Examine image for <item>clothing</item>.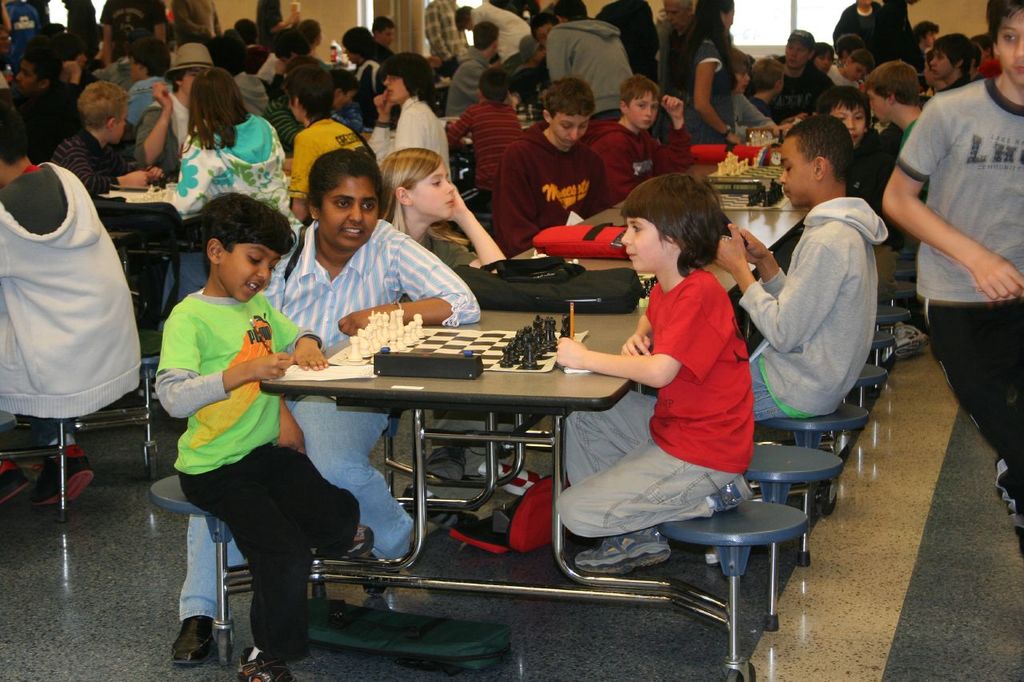
Examination result: l=563, t=389, r=736, b=544.
